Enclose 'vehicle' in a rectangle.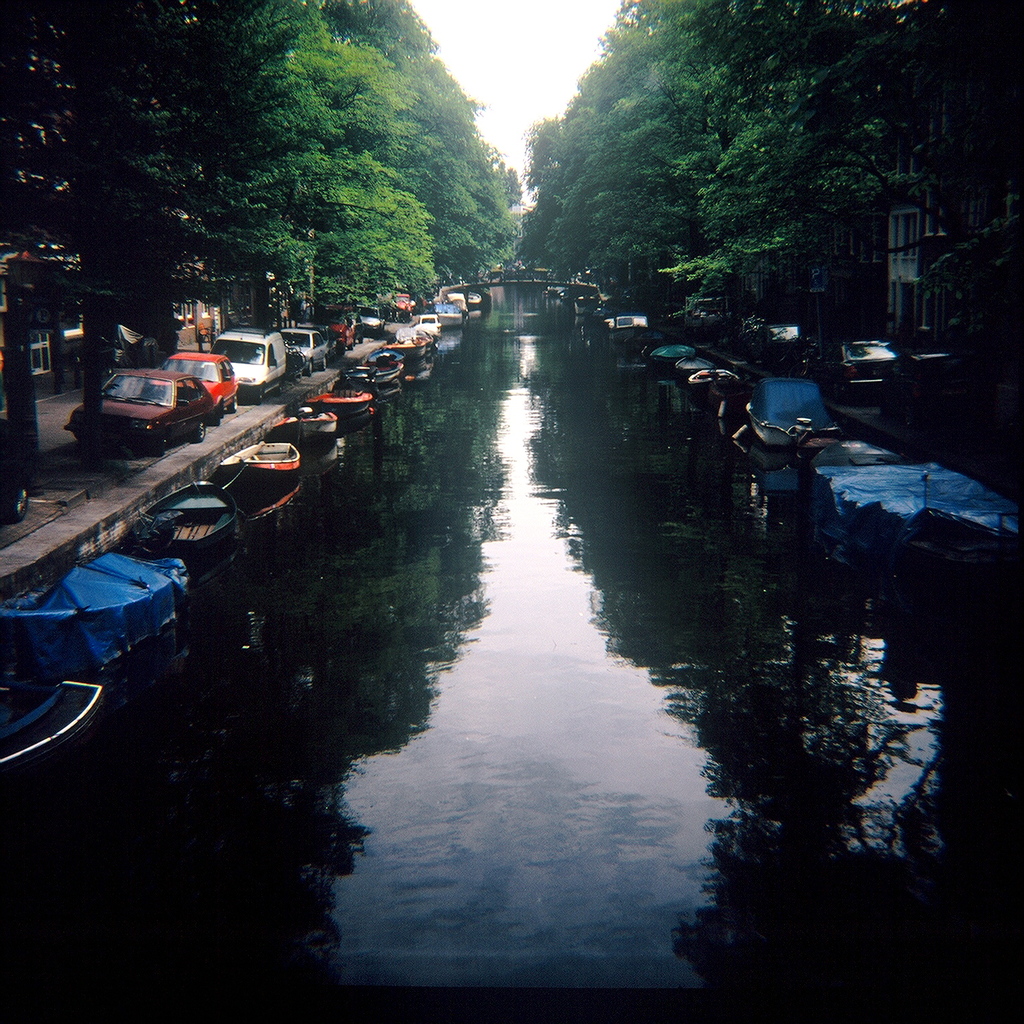
163,343,236,406.
